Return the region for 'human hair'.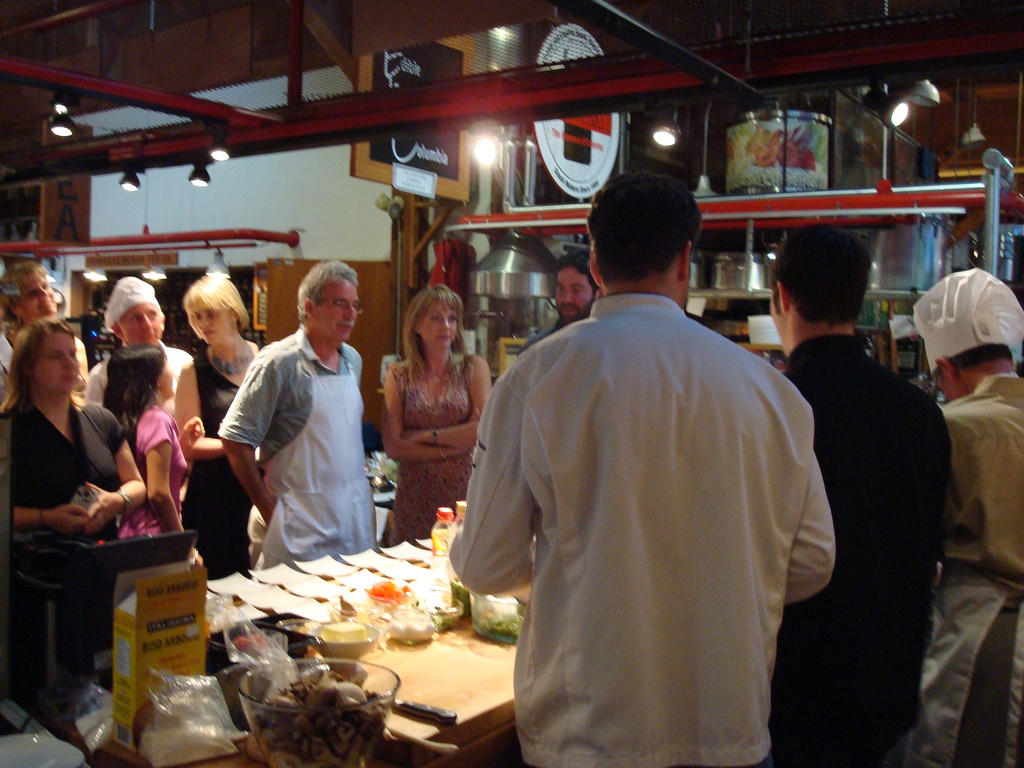
bbox=(934, 344, 1014, 383).
